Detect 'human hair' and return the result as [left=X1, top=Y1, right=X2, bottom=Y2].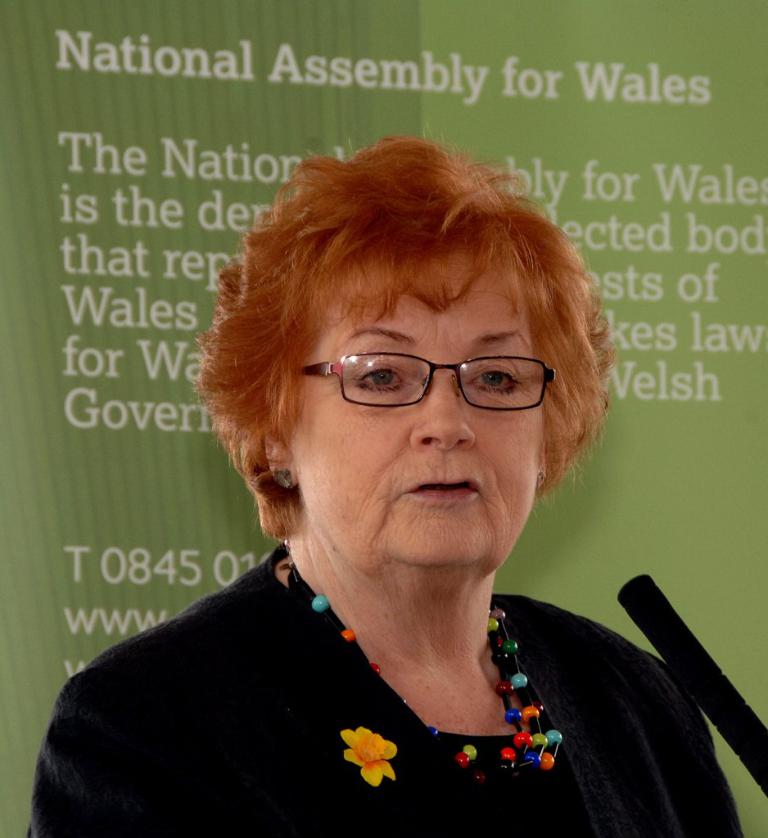
[left=215, top=130, right=608, bottom=483].
